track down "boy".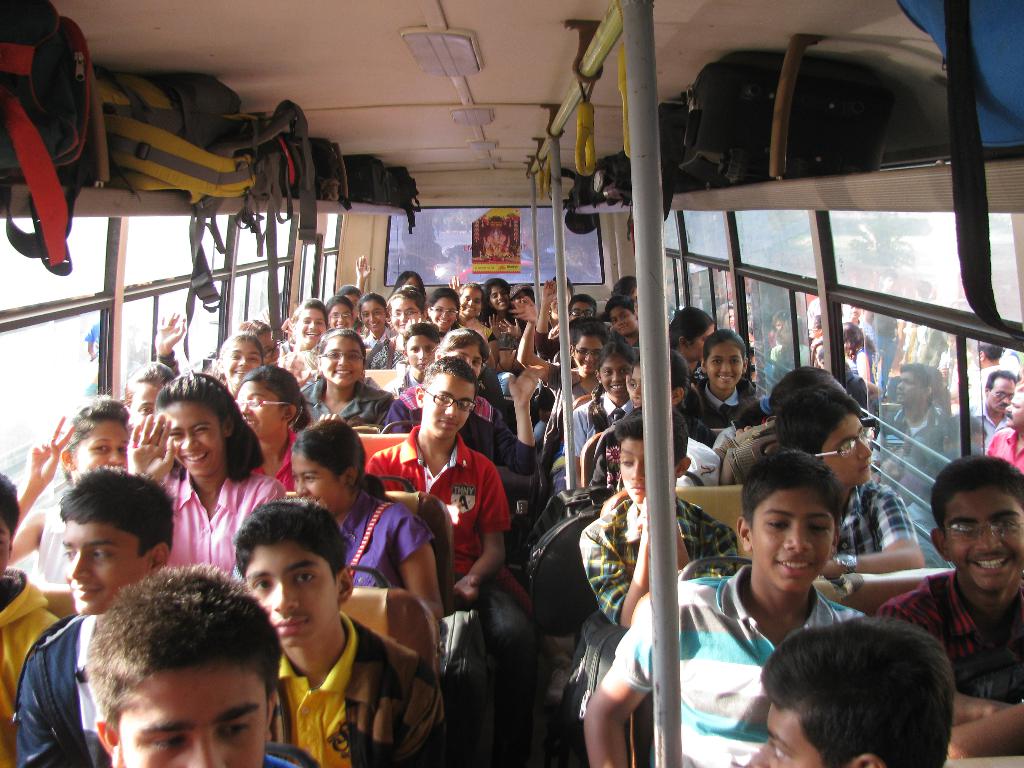
Tracked to locate(775, 390, 927, 586).
